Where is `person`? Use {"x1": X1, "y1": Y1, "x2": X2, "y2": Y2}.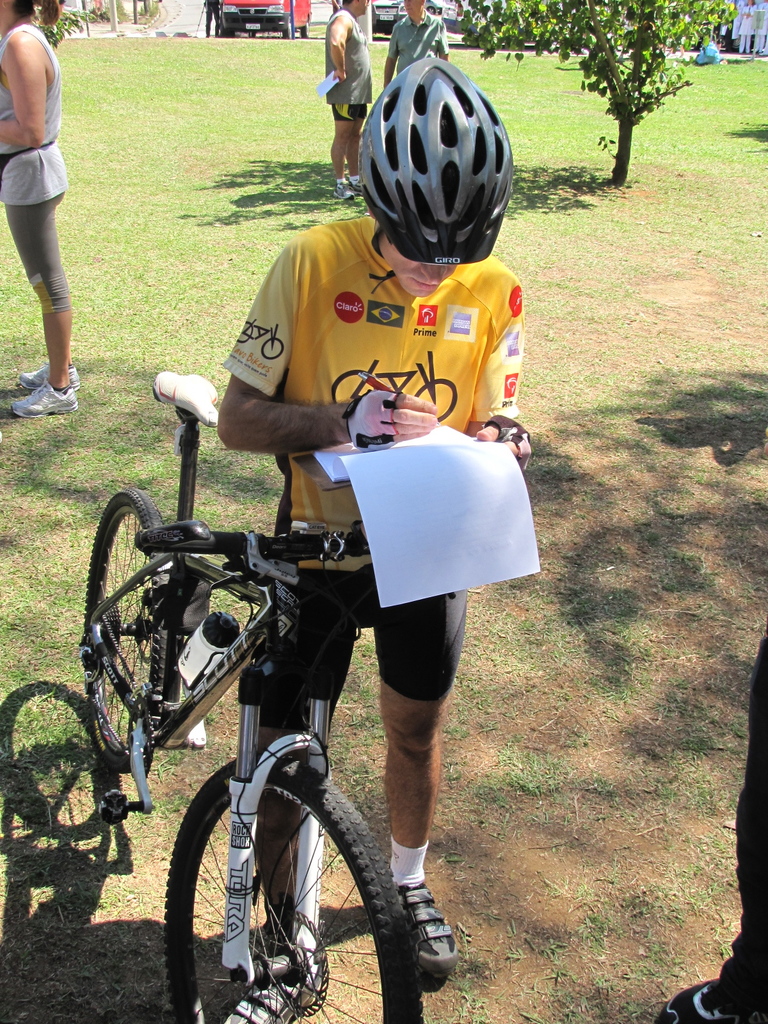
{"x1": 384, "y1": 0, "x2": 451, "y2": 93}.
